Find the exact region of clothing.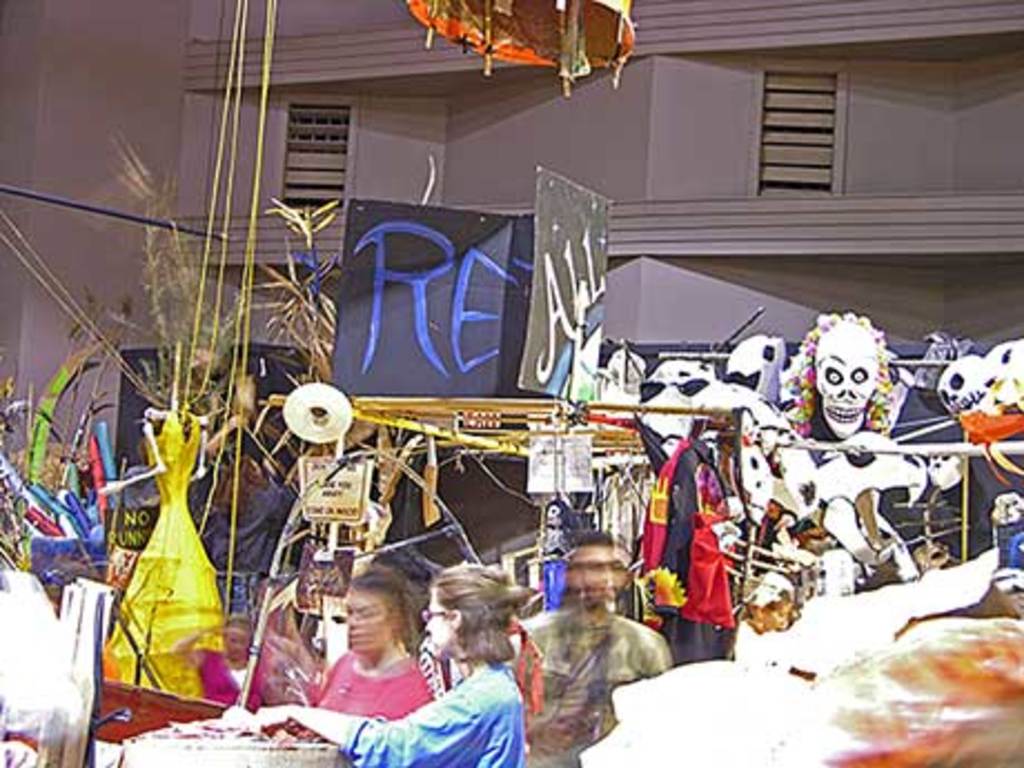
Exact region: [x1=305, y1=654, x2=436, y2=715].
